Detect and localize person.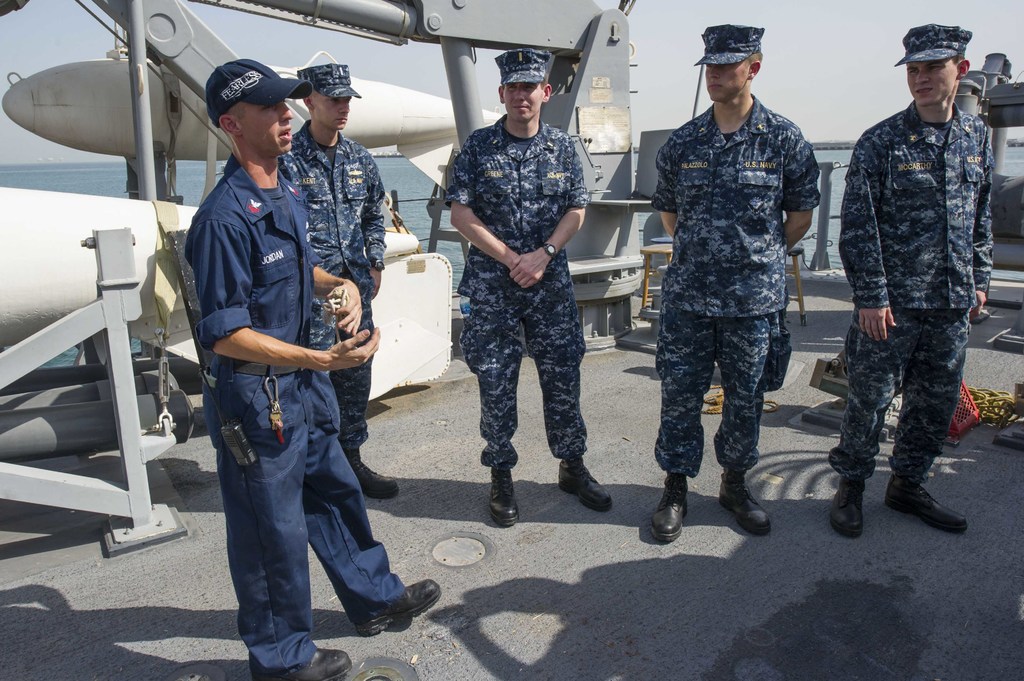
Localized at box(446, 47, 611, 528).
